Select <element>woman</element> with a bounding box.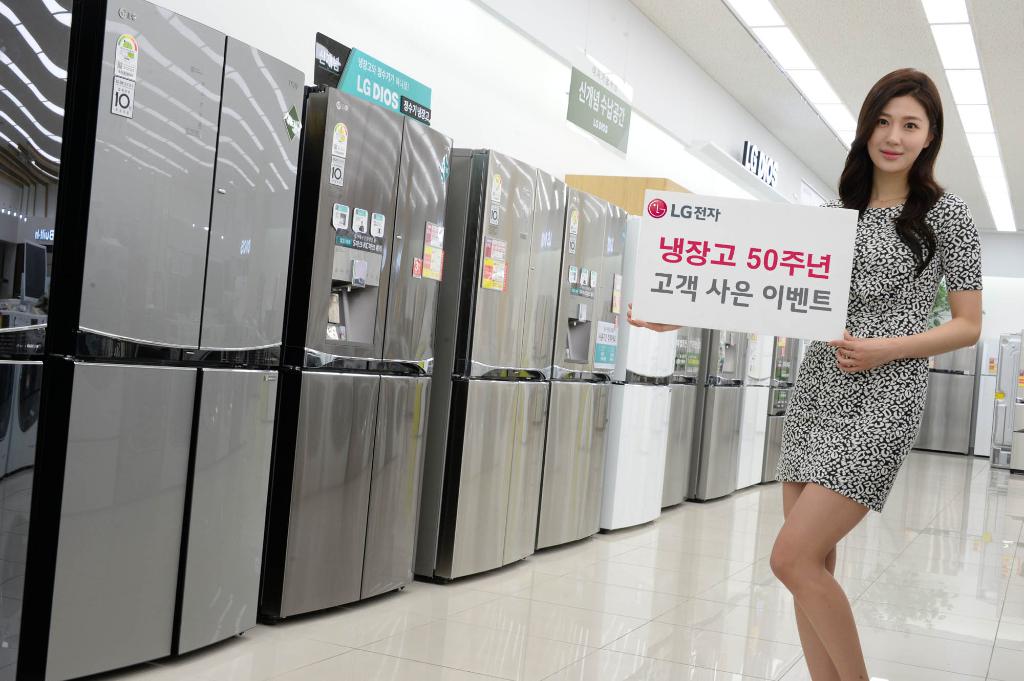
x1=621 y1=64 x2=980 y2=680.
